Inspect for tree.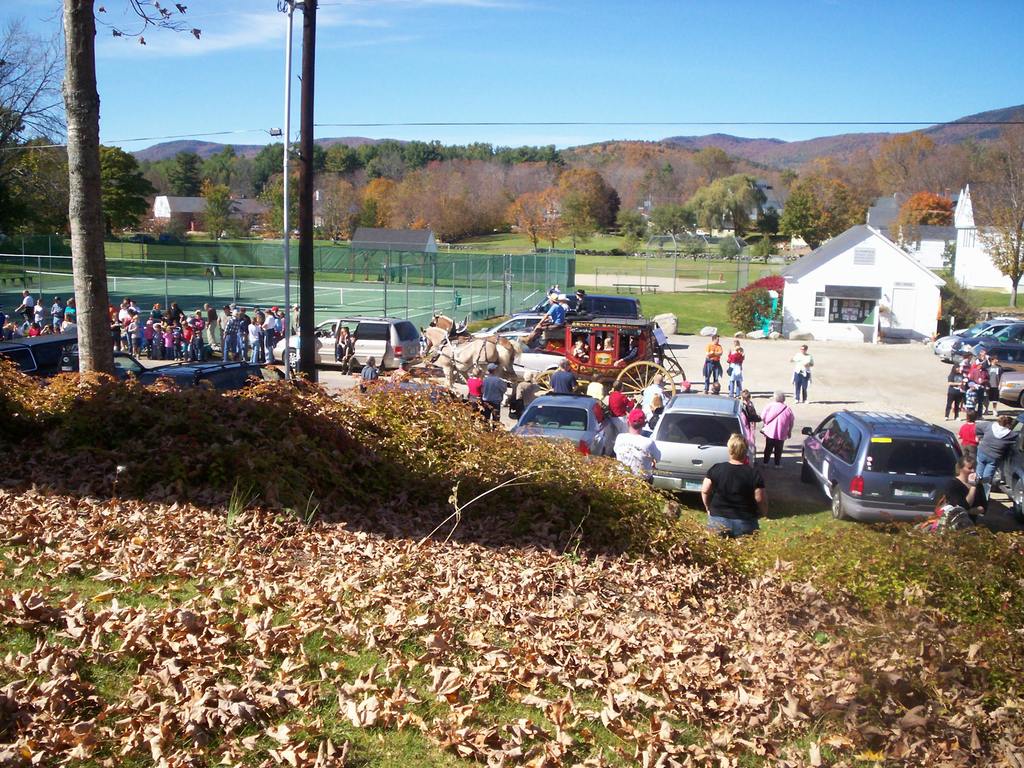
Inspection: 726 286 773 339.
